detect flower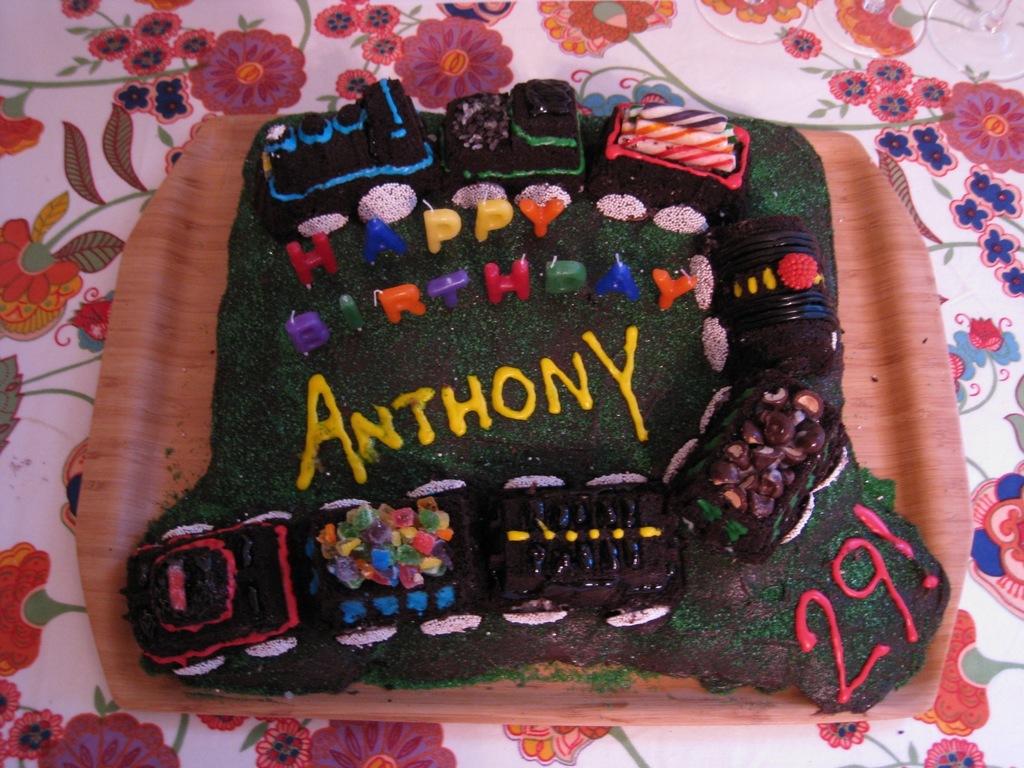
[left=540, top=0, right=676, bottom=57]
